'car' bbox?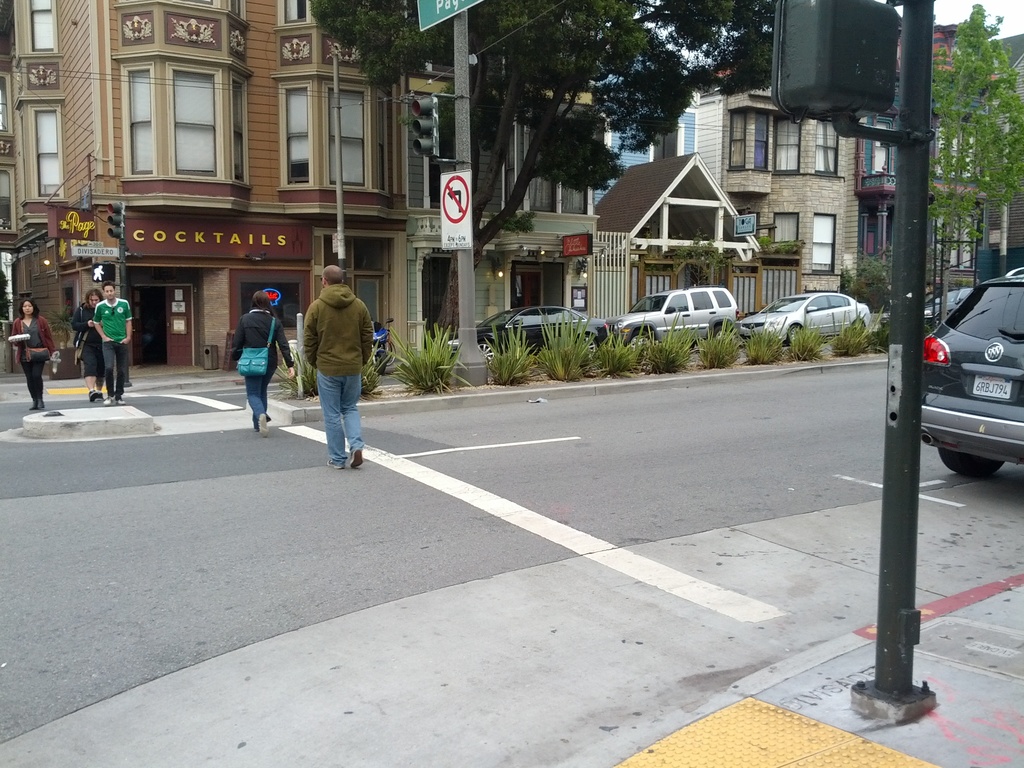
[x1=738, y1=292, x2=871, y2=346]
